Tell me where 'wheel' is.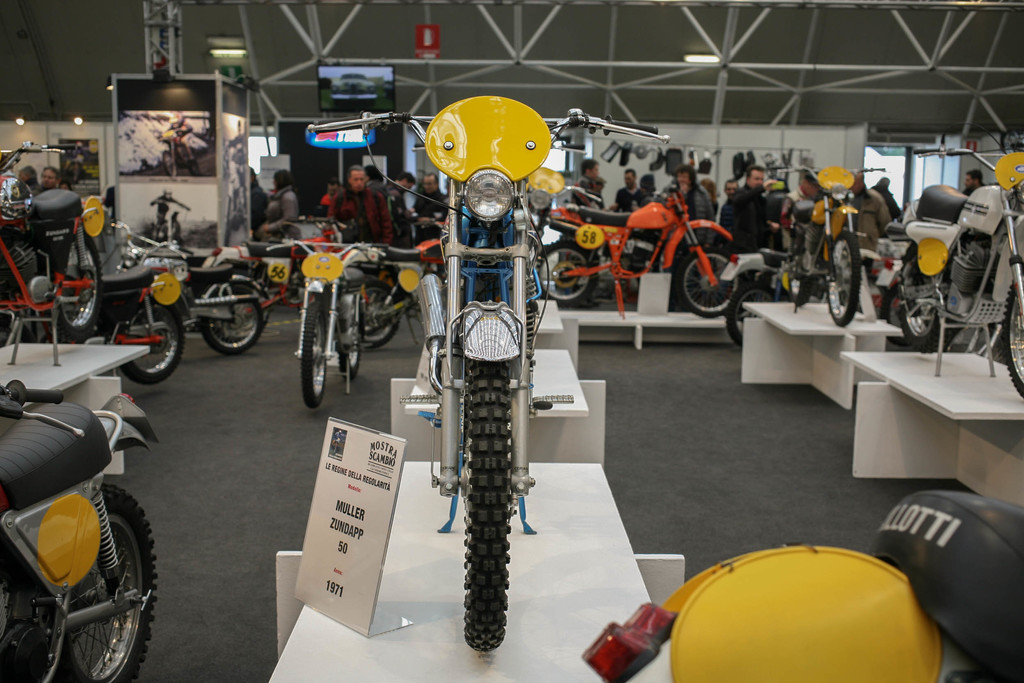
'wheel' is at crop(674, 253, 746, 315).
